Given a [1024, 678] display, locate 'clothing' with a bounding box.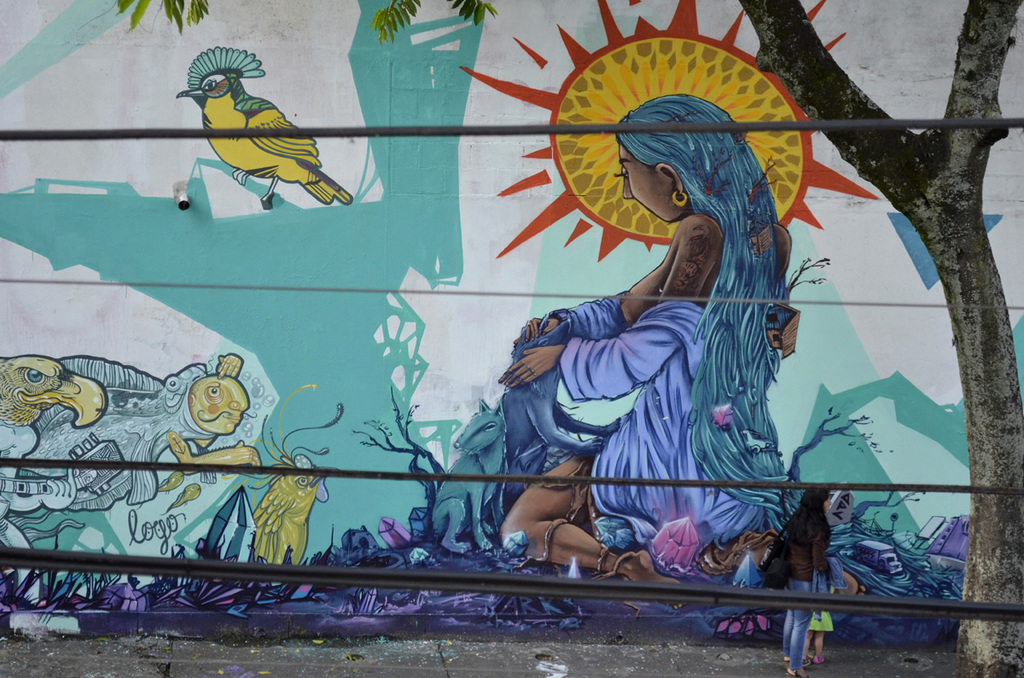
Located: (left=502, top=275, right=951, bottom=602).
